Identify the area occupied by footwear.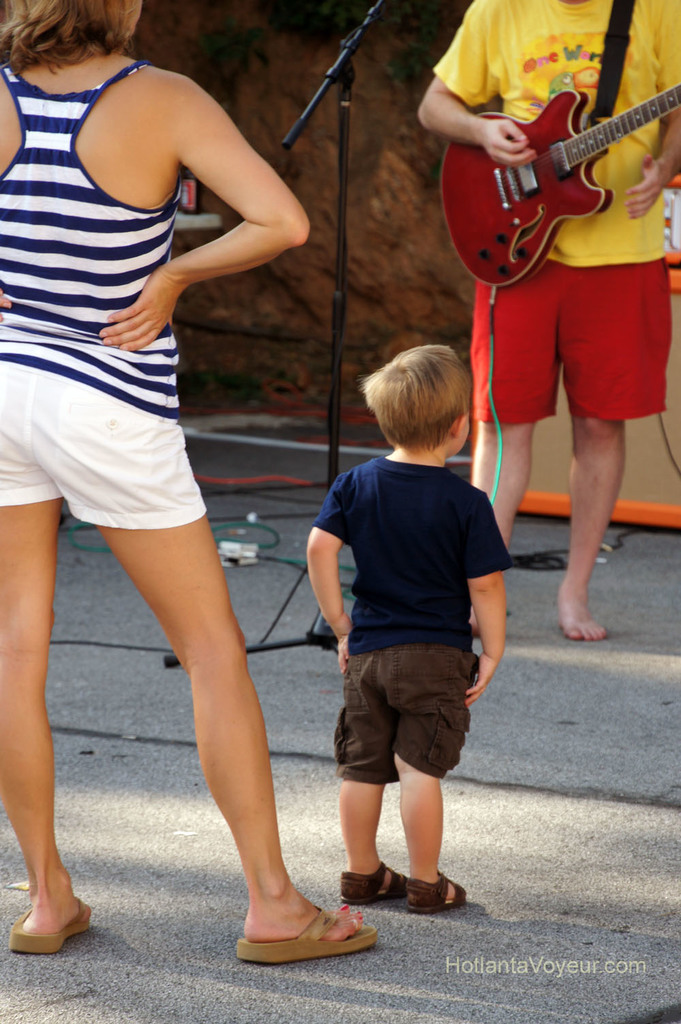
Area: 340, 848, 414, 910.
